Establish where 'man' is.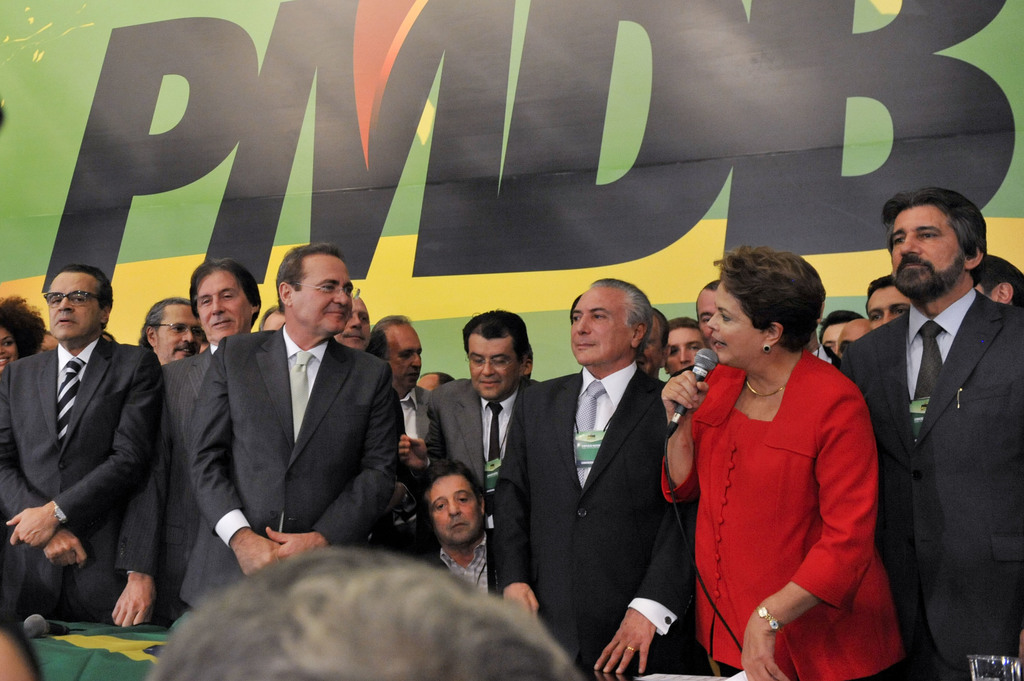
Established at BBox(493, 277, 699, 680).
